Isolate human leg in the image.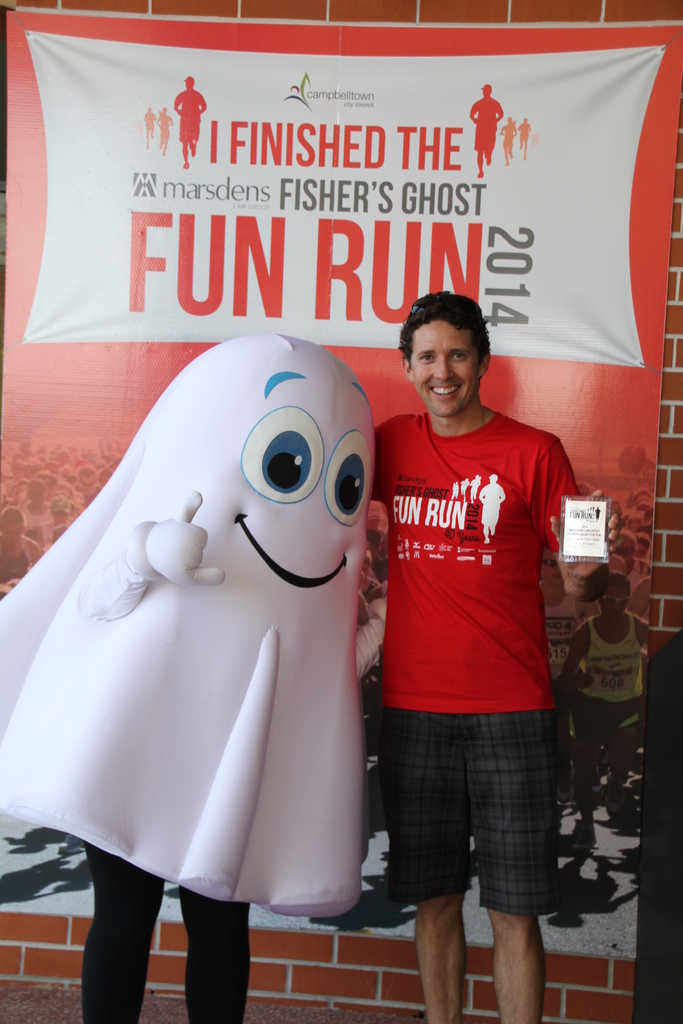
Isolated region: bbox=(179, 879, 256, 1023).
